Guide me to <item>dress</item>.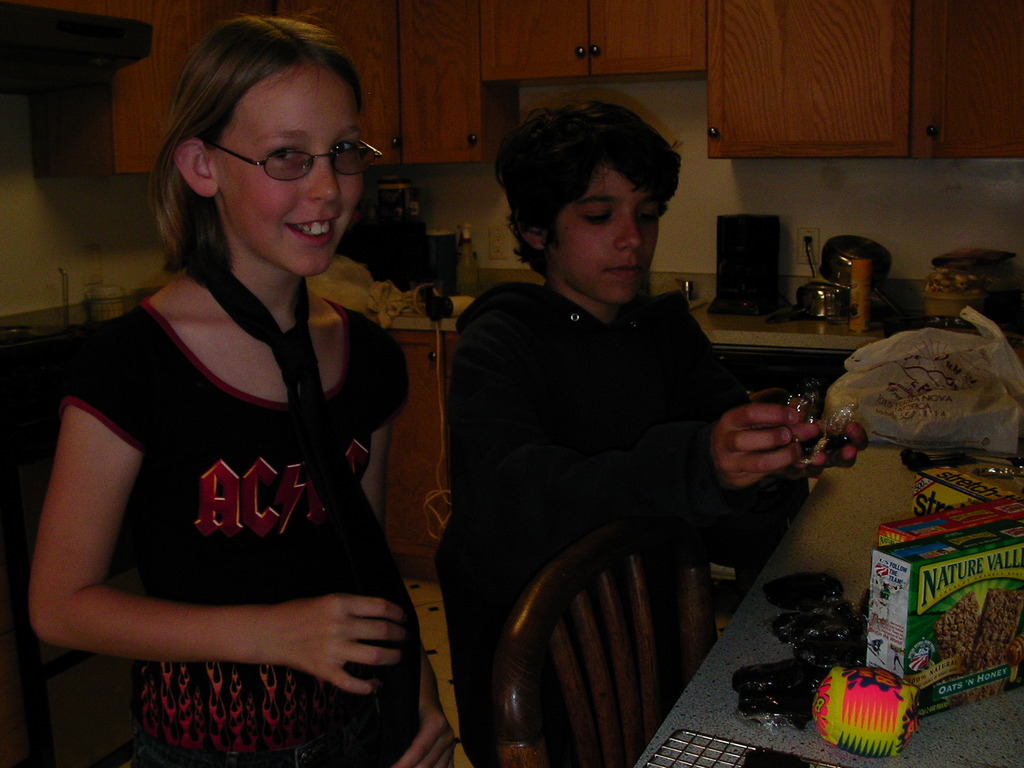
Guidance: <bbox>59, 299, 415, 767</bbox>.
